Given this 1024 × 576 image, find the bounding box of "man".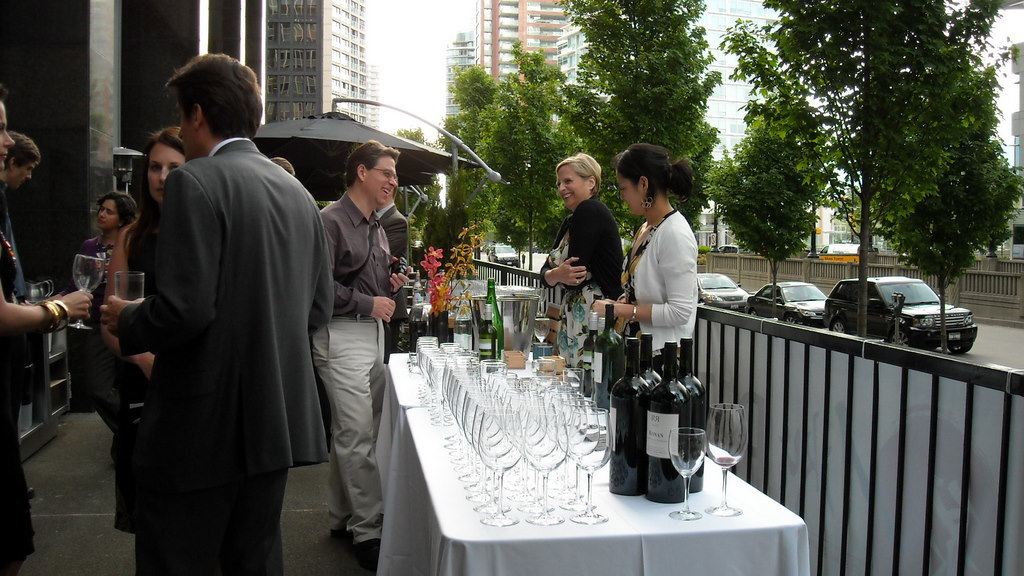
left=102, top=54, right=336, bottom=575.
